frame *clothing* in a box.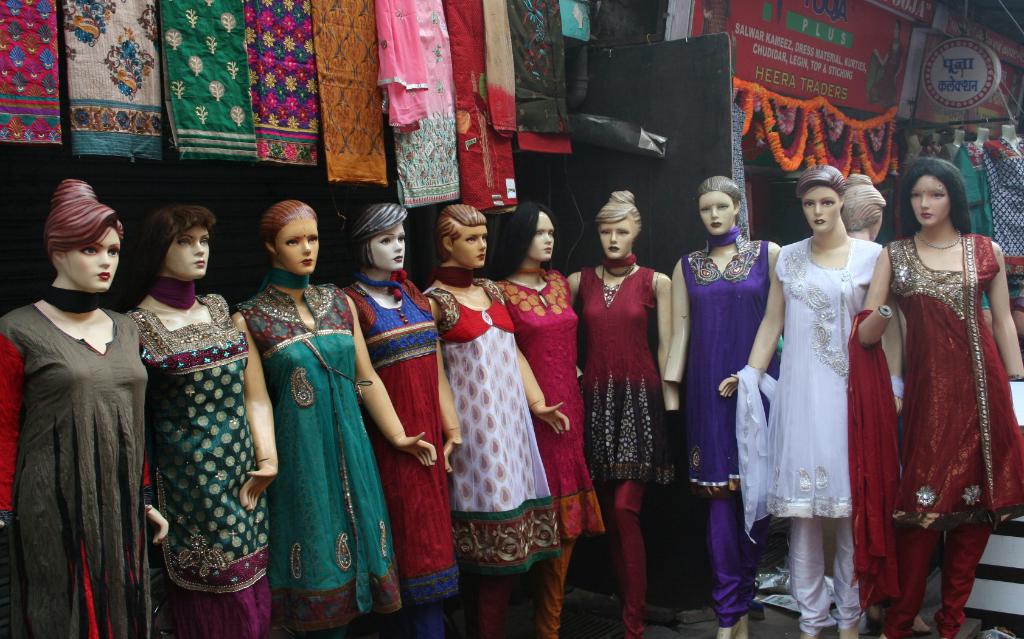
[x1=304, y1=0, x2=385, y2=175].
